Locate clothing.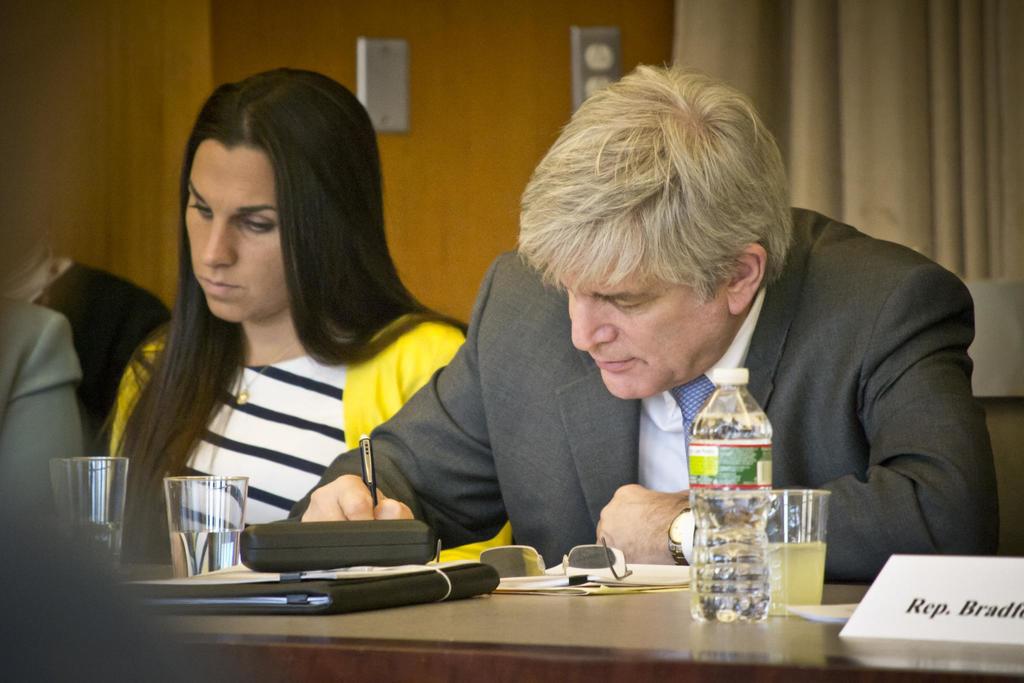
Bounding box: 9,250,182,452.
